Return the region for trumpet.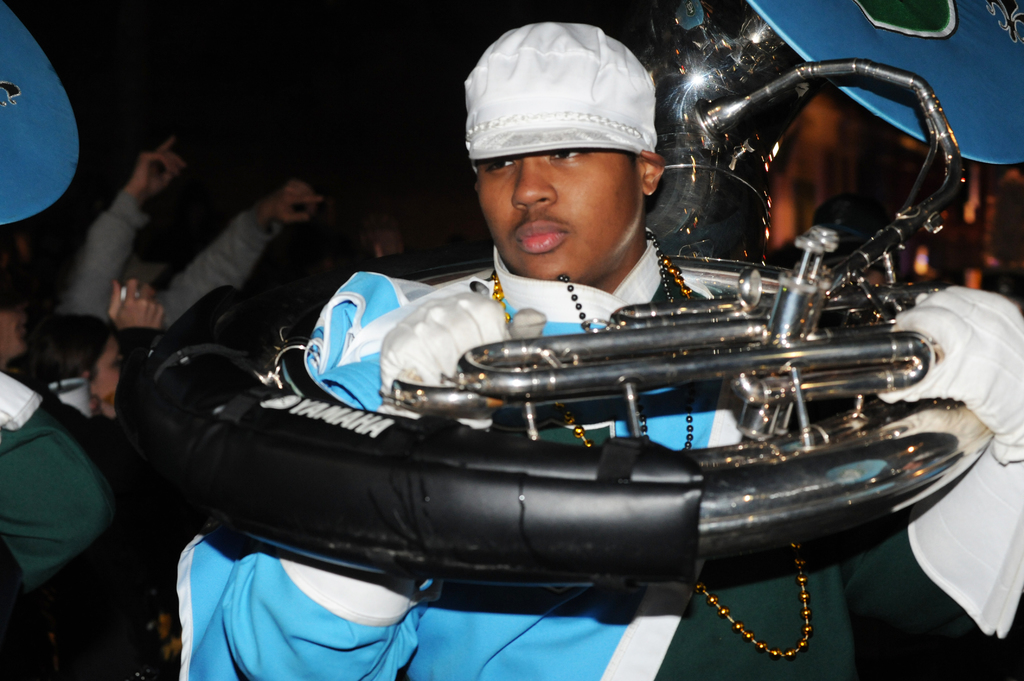
bbox=[339, 198, 981, 491].
